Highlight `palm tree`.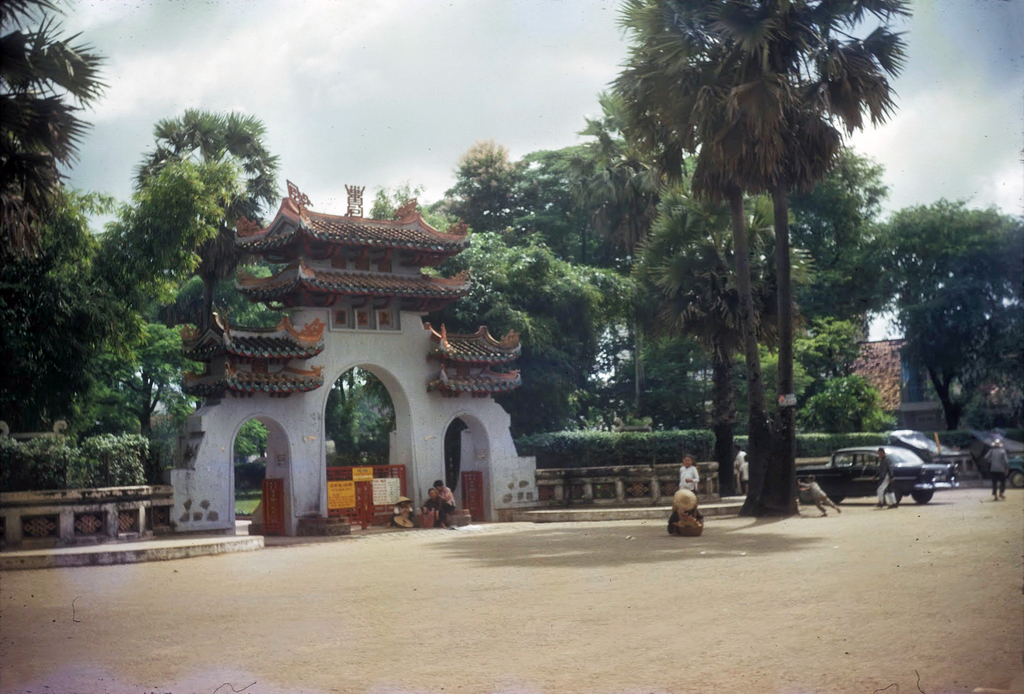
Highlighted region: <region>608, 0, 914, 514</region>.
